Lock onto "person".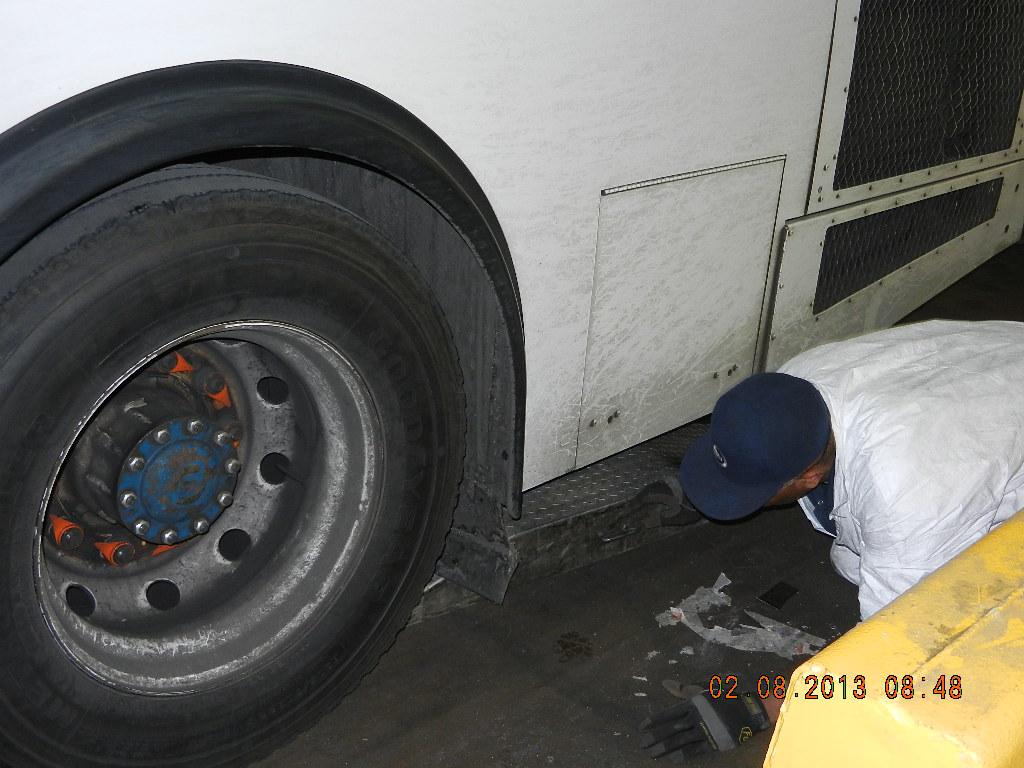
Locked: (759,242,1011,666).
